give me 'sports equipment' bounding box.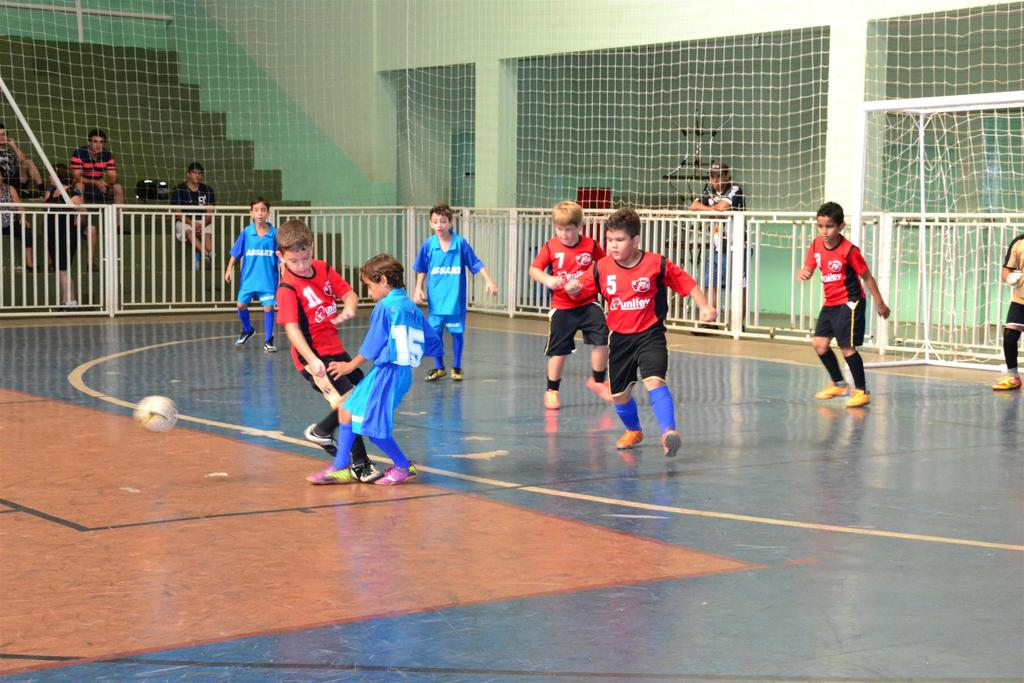
left=134, top=396, right=176, bottom=432.
